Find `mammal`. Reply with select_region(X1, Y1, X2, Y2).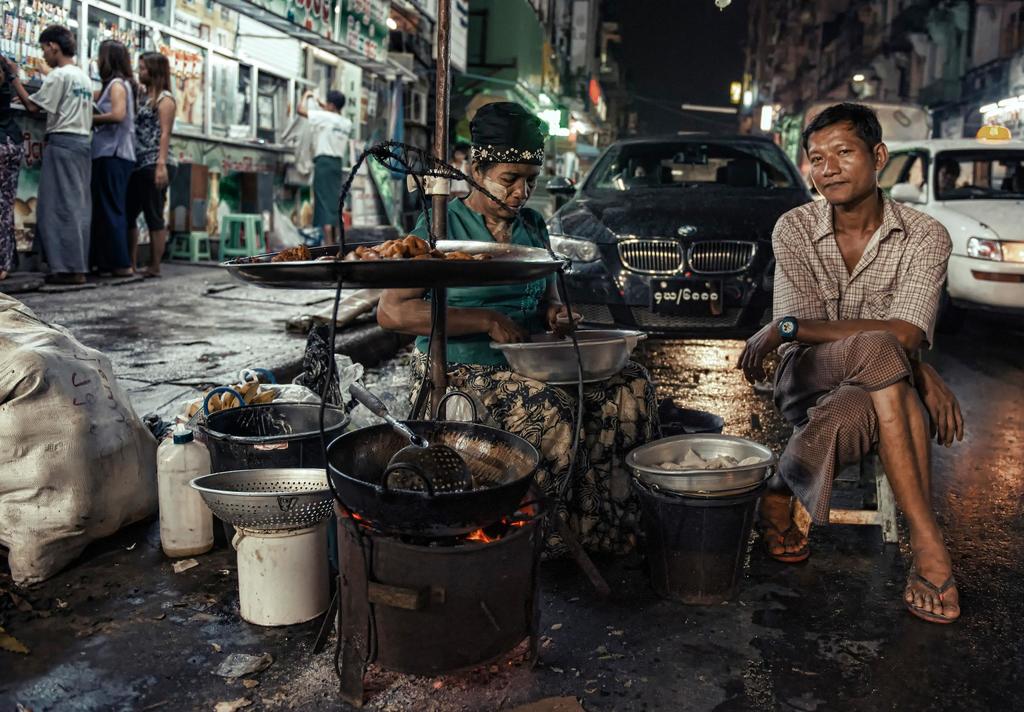
select_region(91, 35, 137, 274).
